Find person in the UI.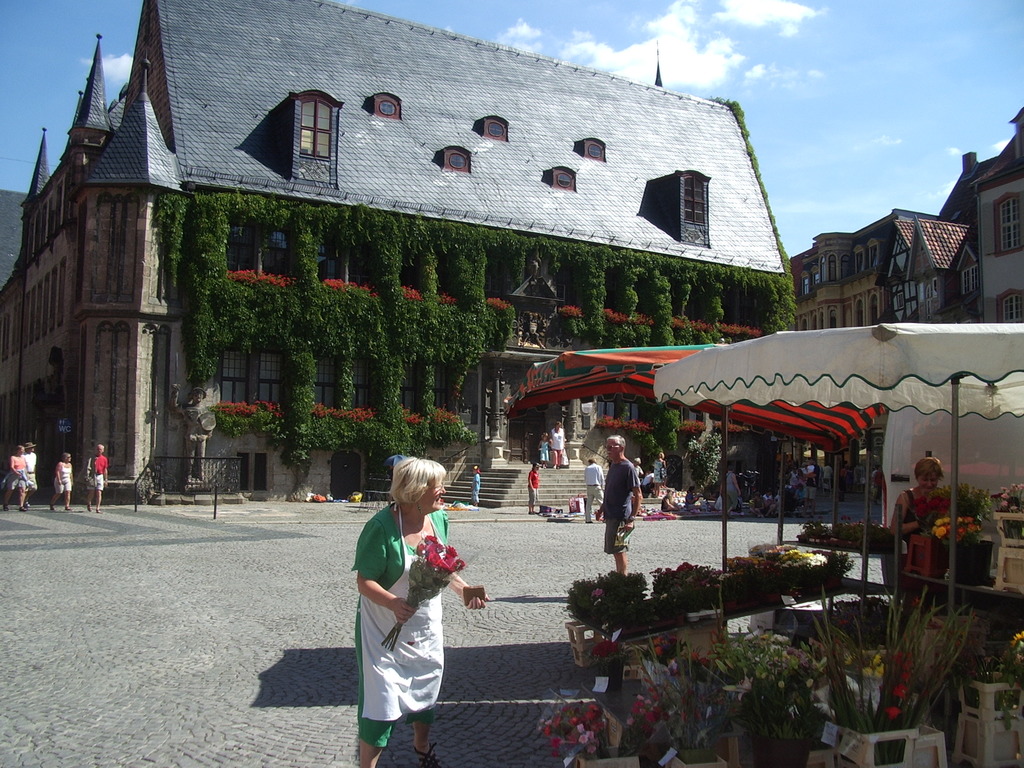
UI element at bbox=[878, 451, 952, 593].
